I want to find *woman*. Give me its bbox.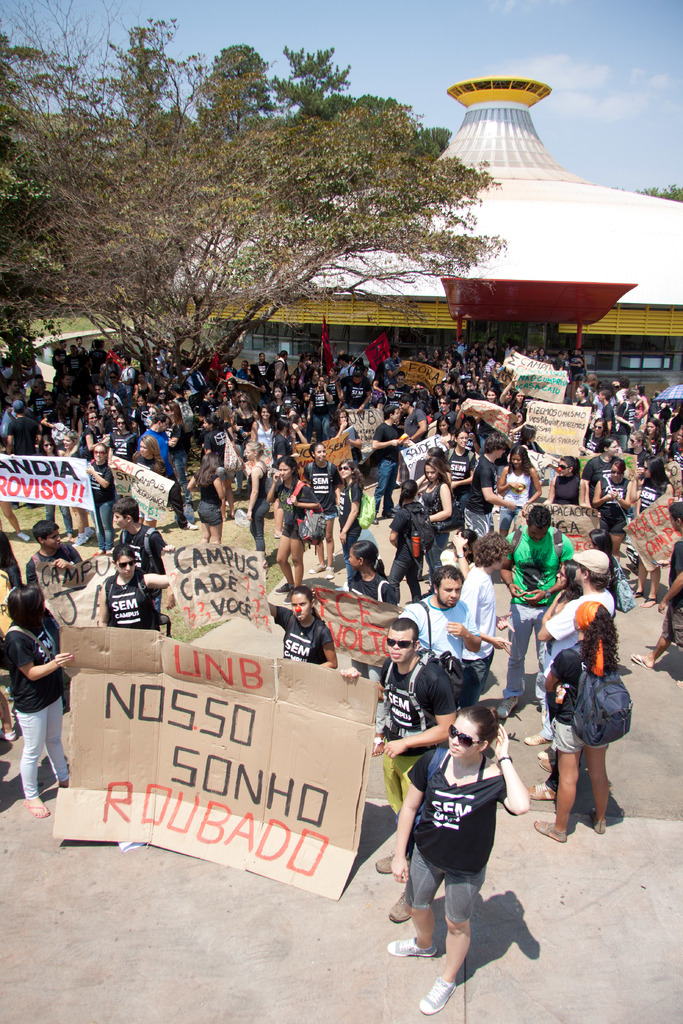
[185,449,227,545].
